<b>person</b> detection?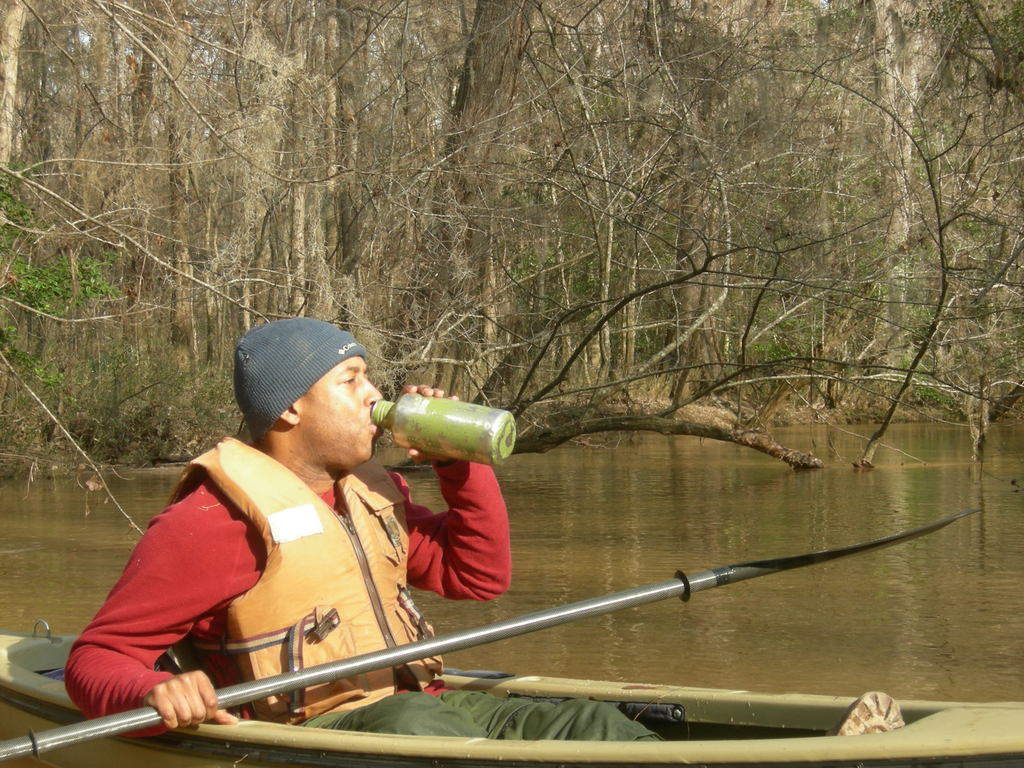
<region>109, 316, 429, 740</region>
